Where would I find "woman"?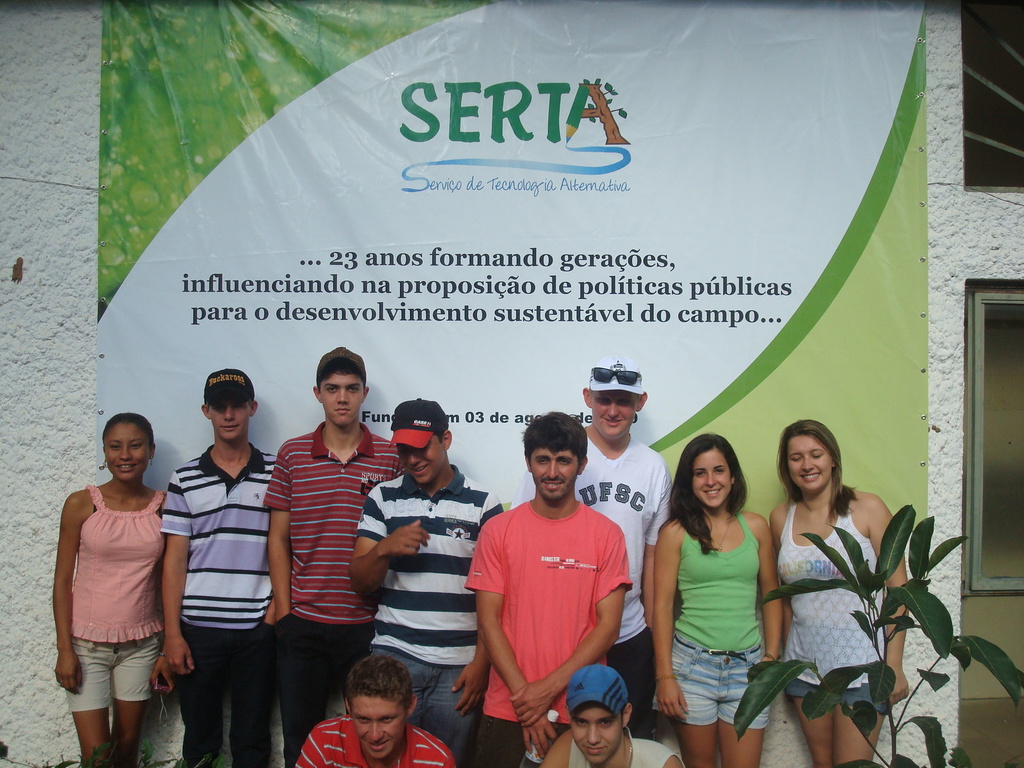
At [648, 435, 782, 739].
